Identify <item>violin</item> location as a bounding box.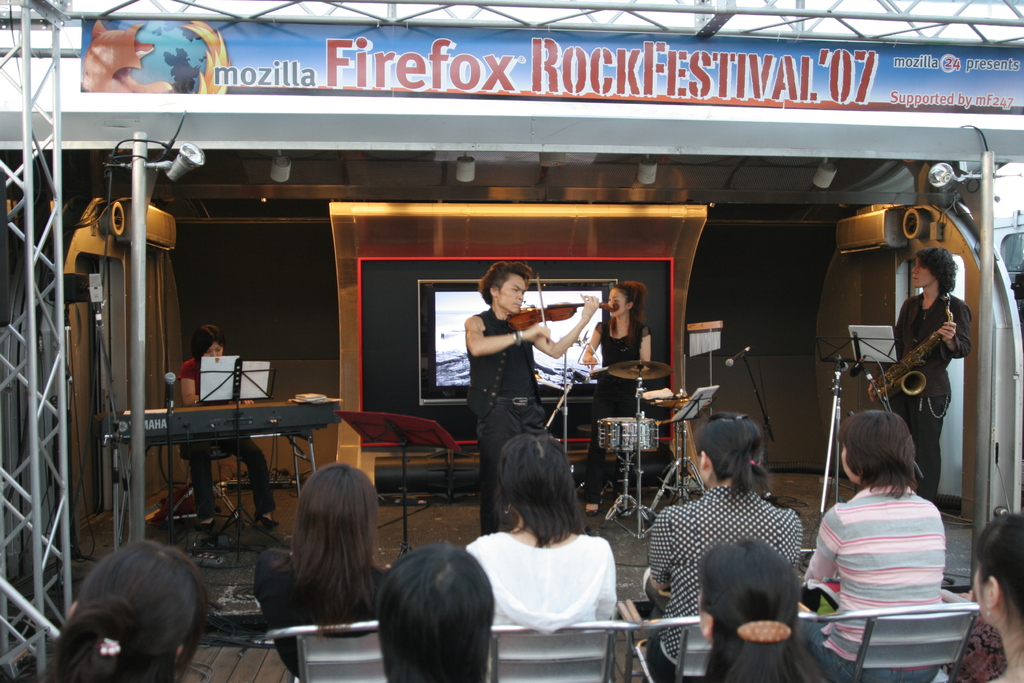
502/281/594/355.
